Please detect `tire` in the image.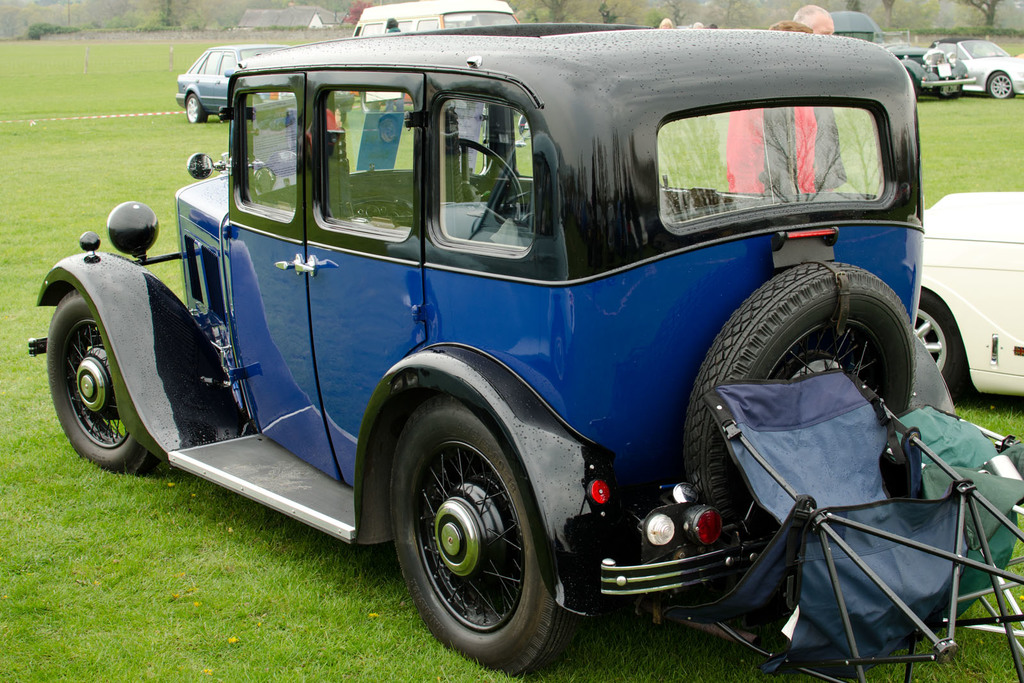
392 390 544 677.
